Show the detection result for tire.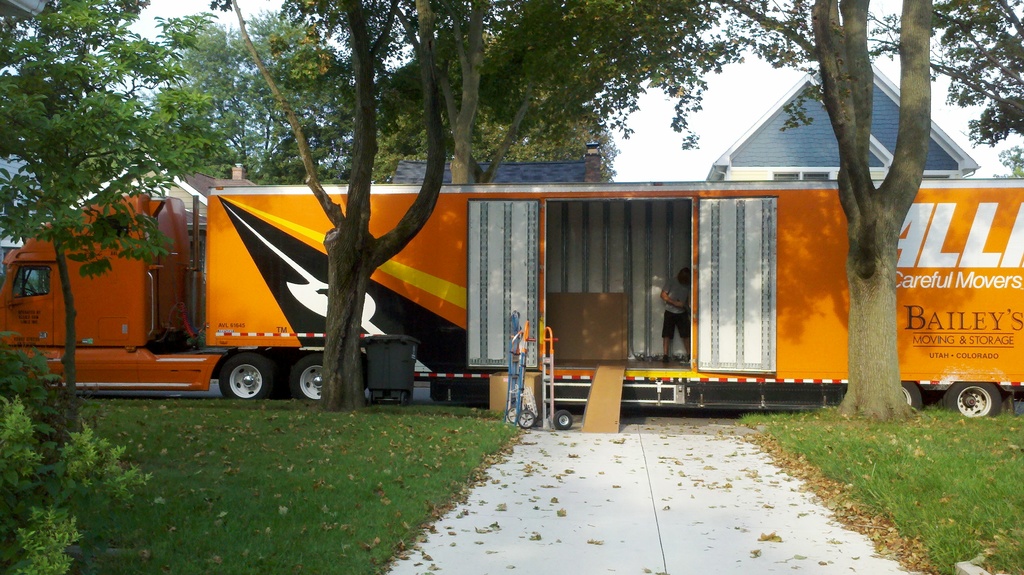
<box>552,409,572,429</box>.
